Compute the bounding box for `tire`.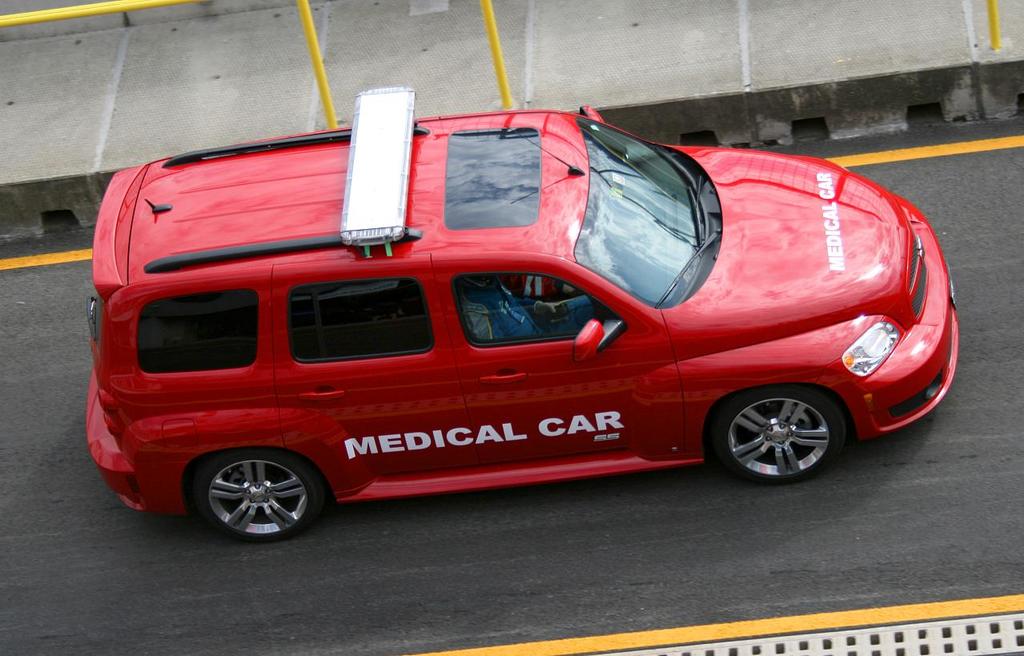
718/380/861/481.
